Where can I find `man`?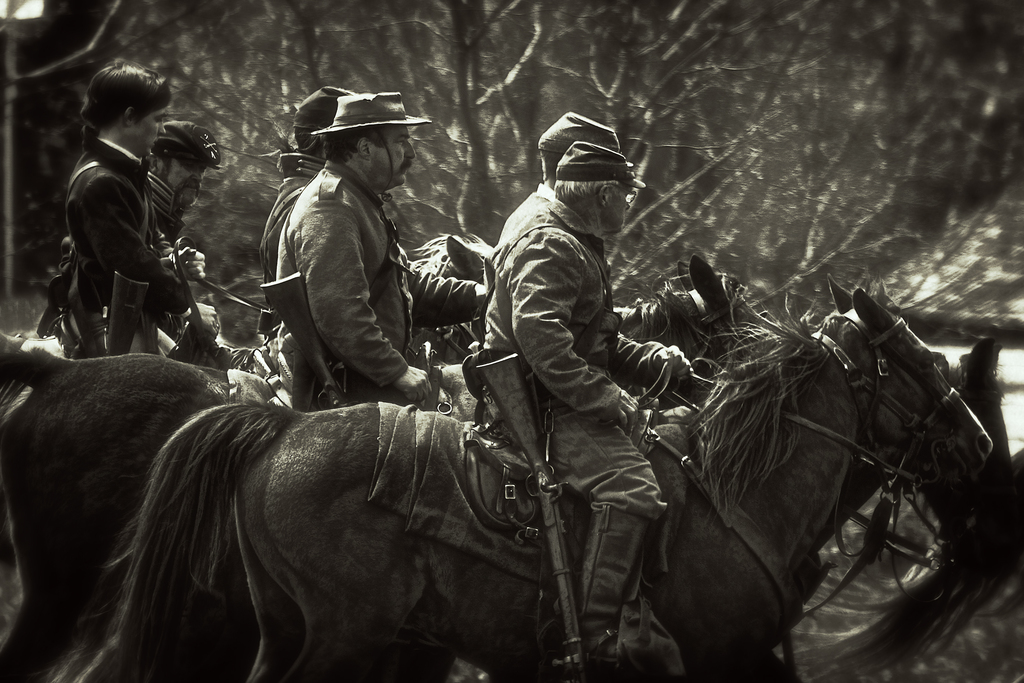
You can find it at 257 83 356 374.
